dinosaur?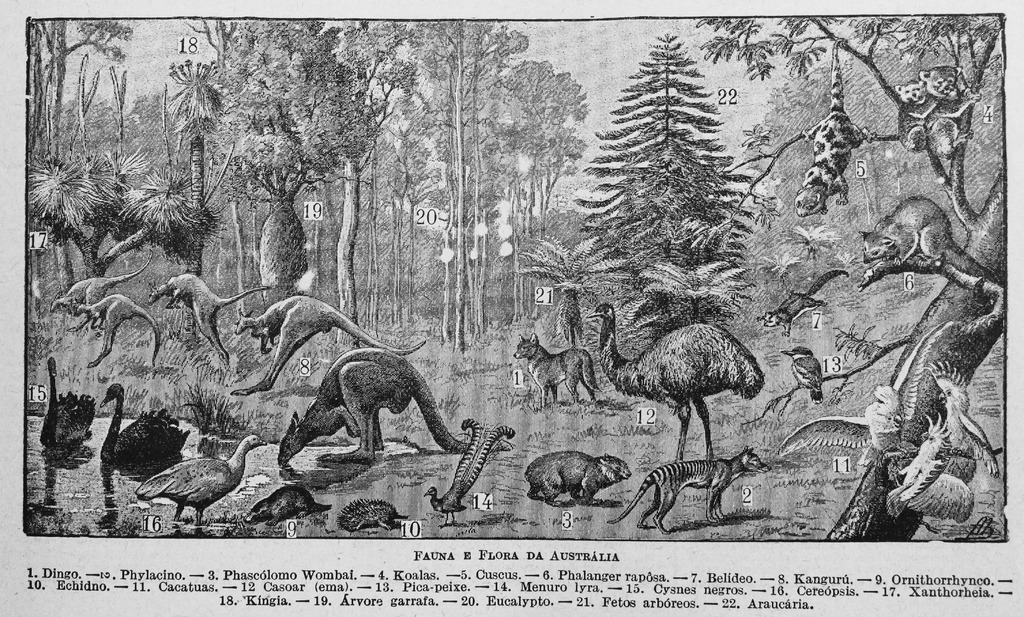
<bbox>155, 268, 252, 359</bbox>
